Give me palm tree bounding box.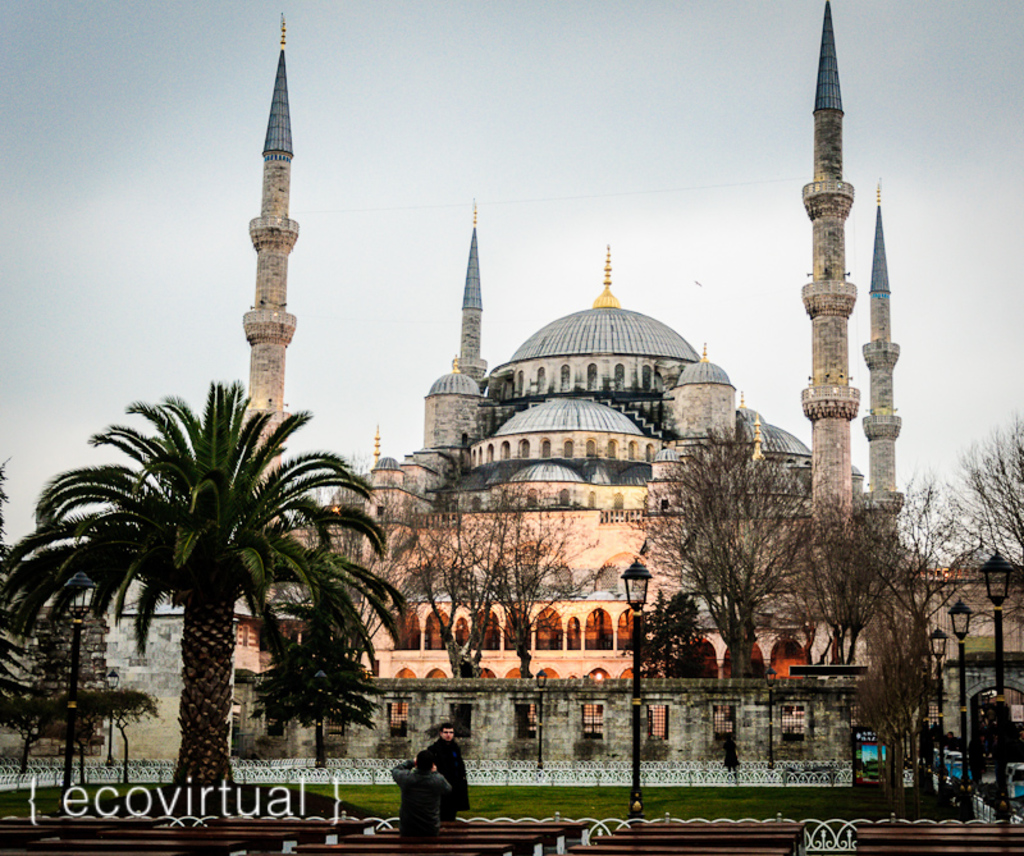
(0, 363, 412, 807).
